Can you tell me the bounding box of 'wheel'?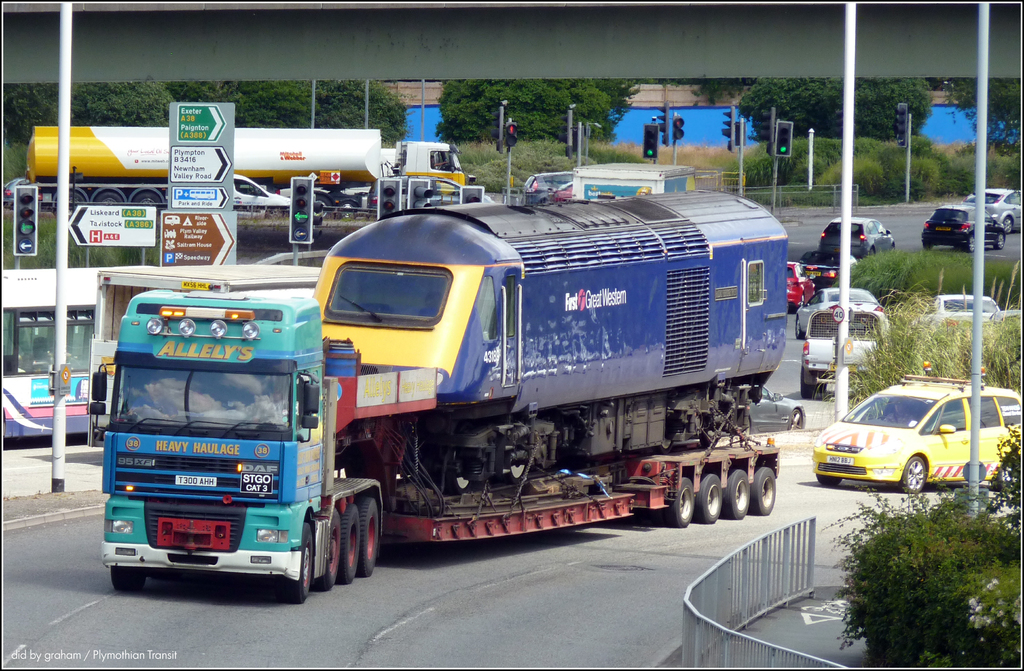
bbox=[326, 509, 344, 587].
